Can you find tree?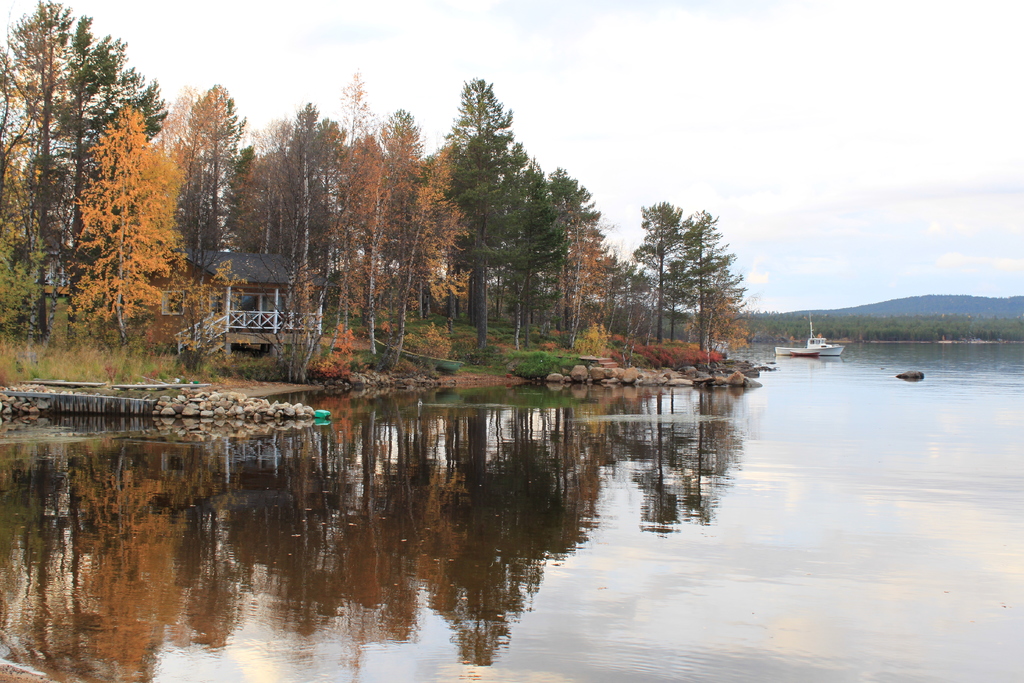
Yes, bounding box: (626,201,700,350).
